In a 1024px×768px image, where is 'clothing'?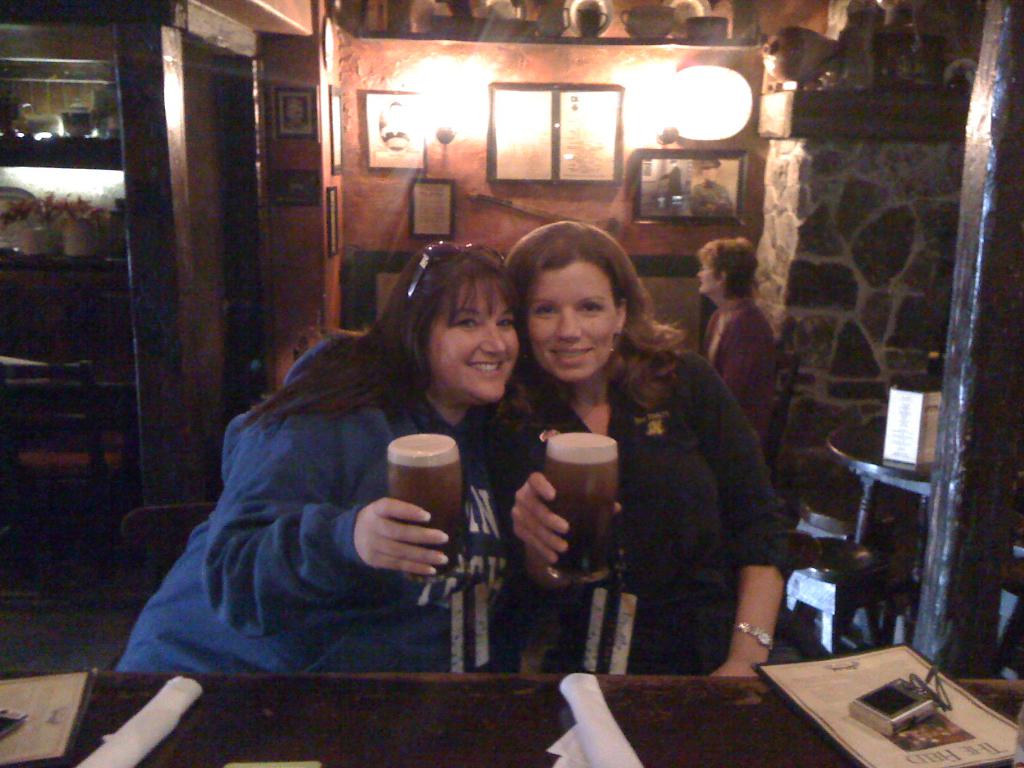
left=145, top=285, right=555, bottom=692.
